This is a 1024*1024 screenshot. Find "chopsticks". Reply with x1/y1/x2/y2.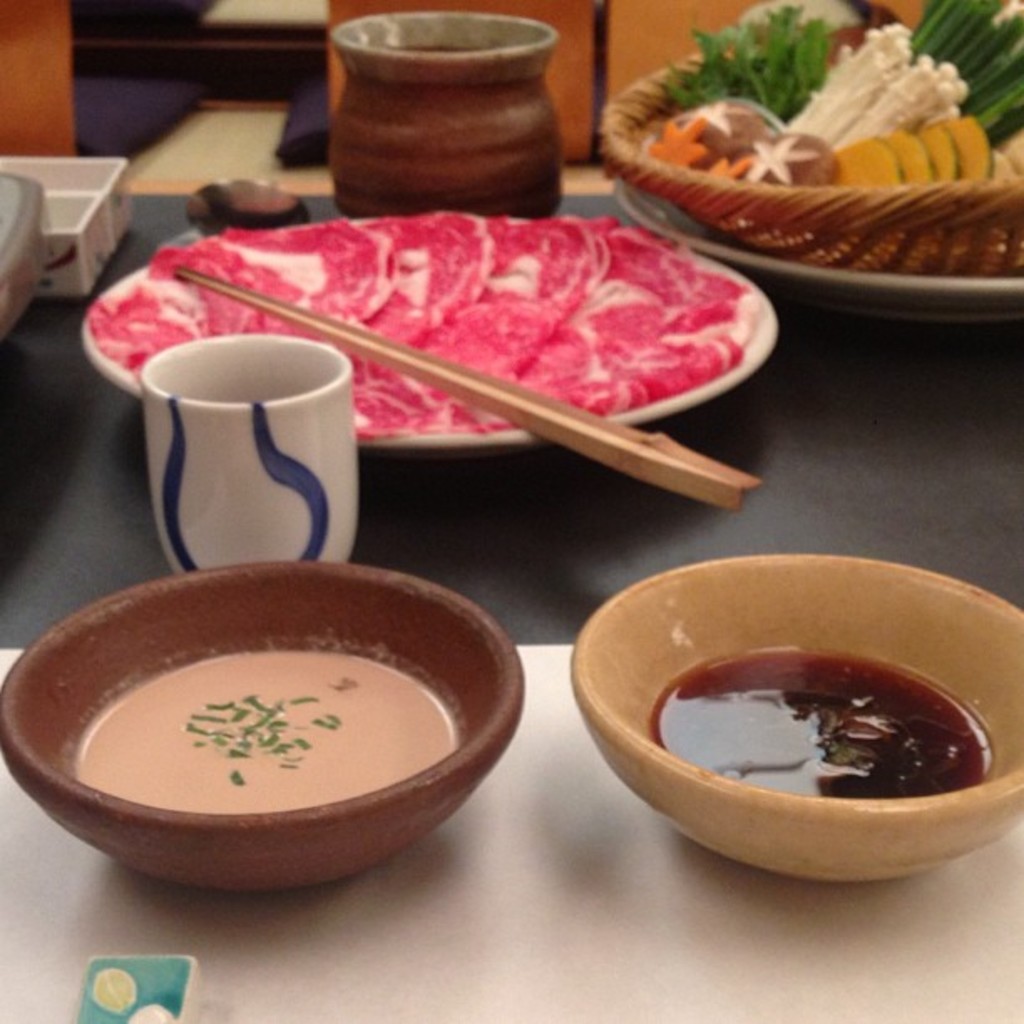
179/268/763/509.
